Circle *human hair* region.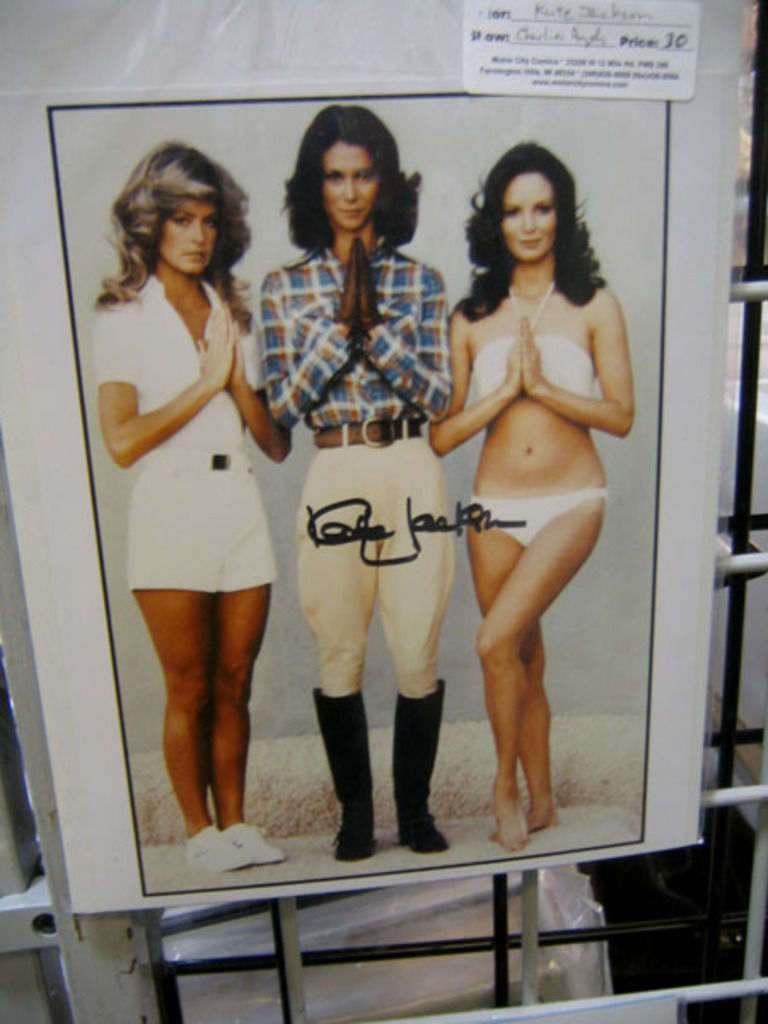
Region: [left=99, top=138, right=258, bottom=336].
